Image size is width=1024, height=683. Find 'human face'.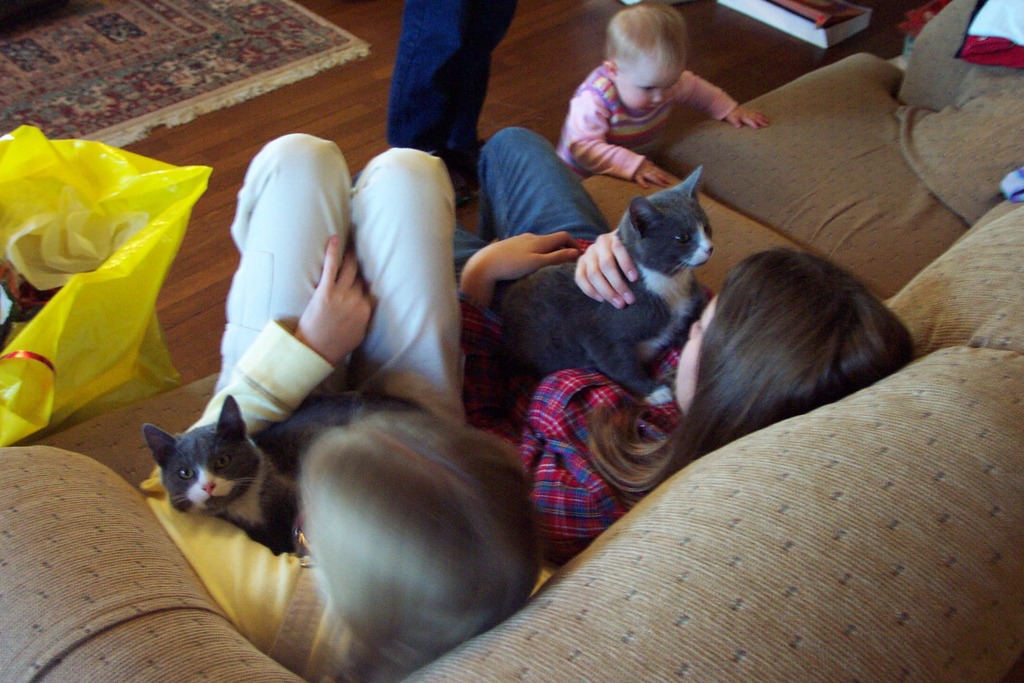
left=674, top=298, right=717, bottom=415.
